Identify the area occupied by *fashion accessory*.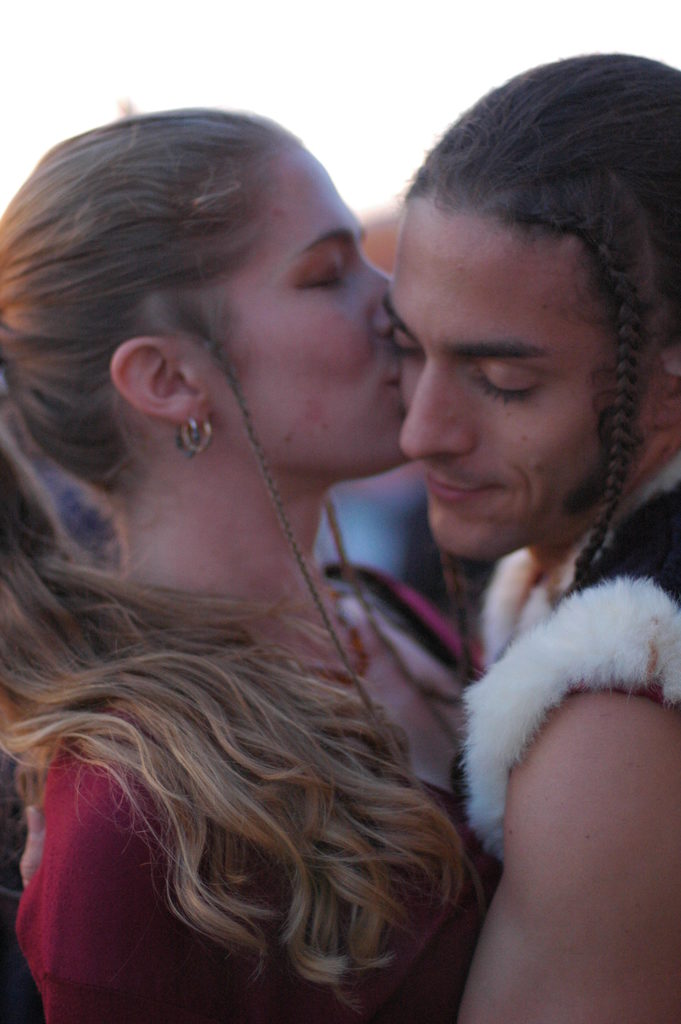
Area: [left=297, top=584, right=371, bottom=682].
